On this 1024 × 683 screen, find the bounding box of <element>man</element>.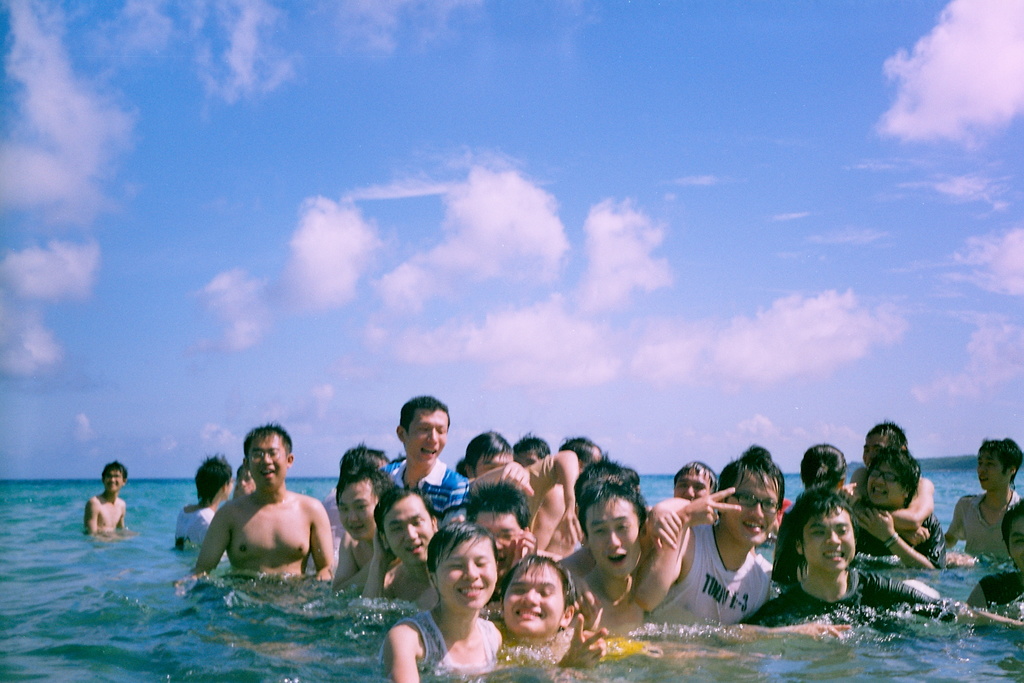
Bounding box: 318, 470, 397, 593.
